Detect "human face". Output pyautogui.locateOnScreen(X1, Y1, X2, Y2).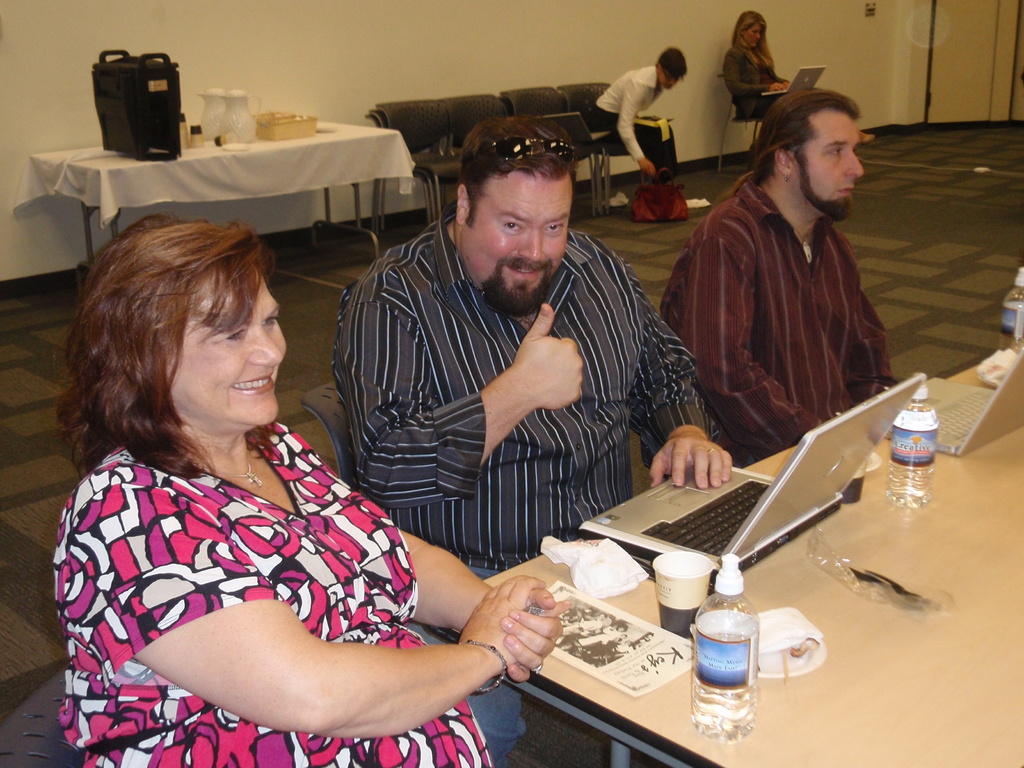
pyautogui.locateOnScreen(465, 176, 574, 314).
